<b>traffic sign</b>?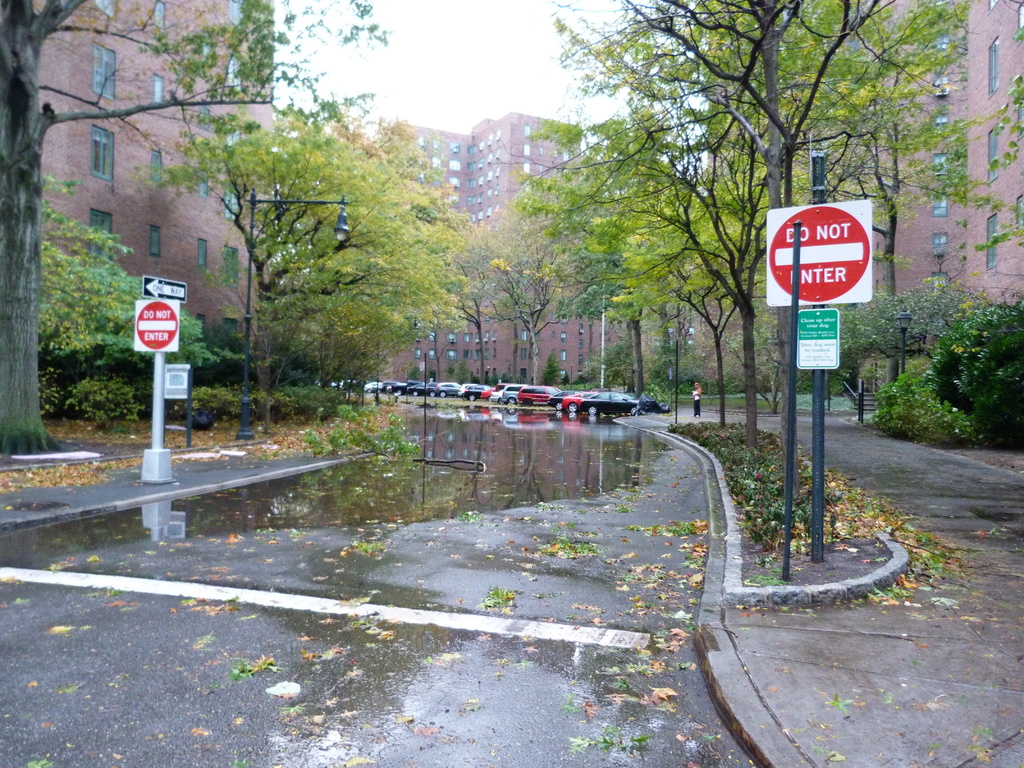
region(765, 204, 868, 304)
